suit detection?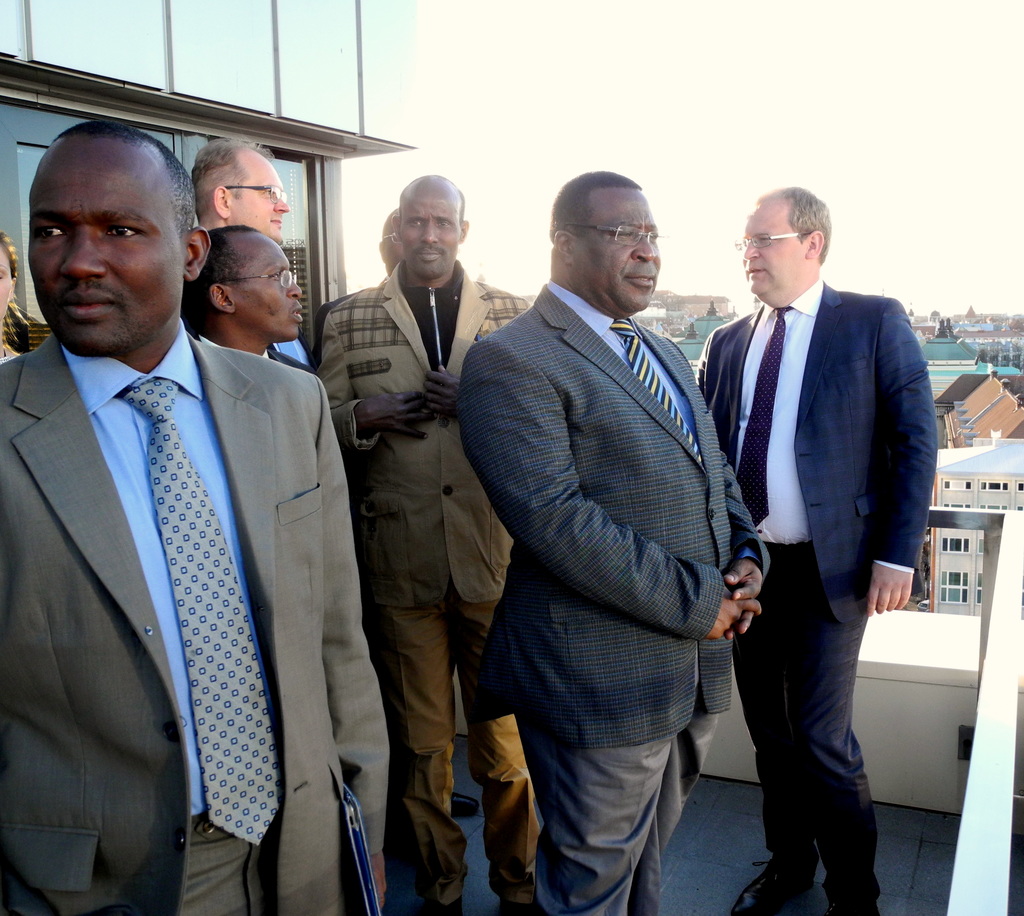
box(271, 335, 314, 373)
